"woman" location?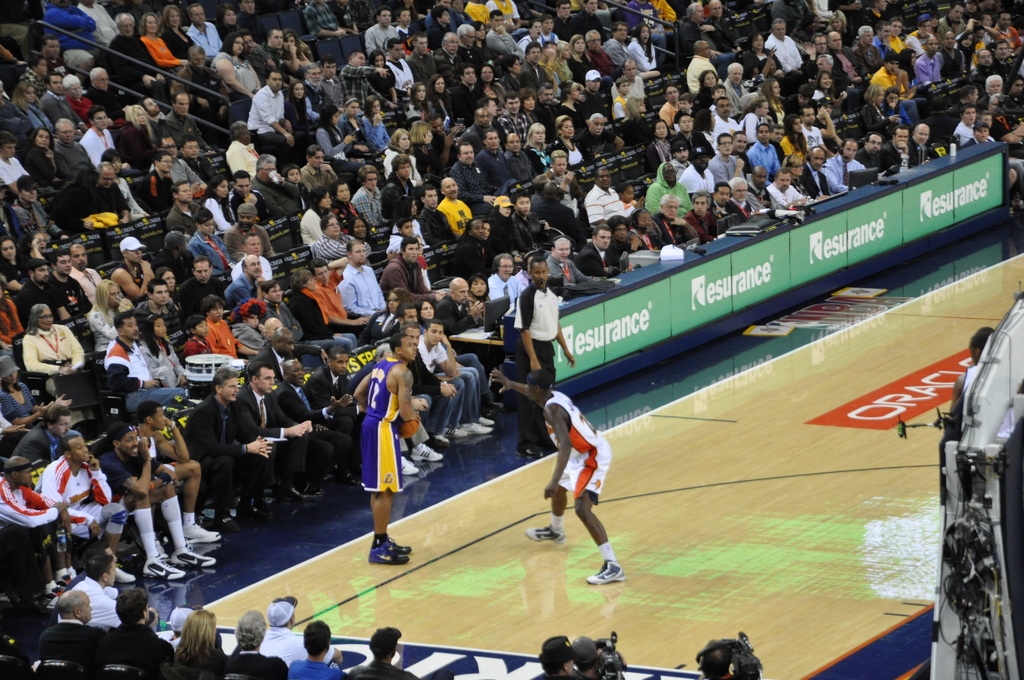
detection(733, 97, 778, 145)
